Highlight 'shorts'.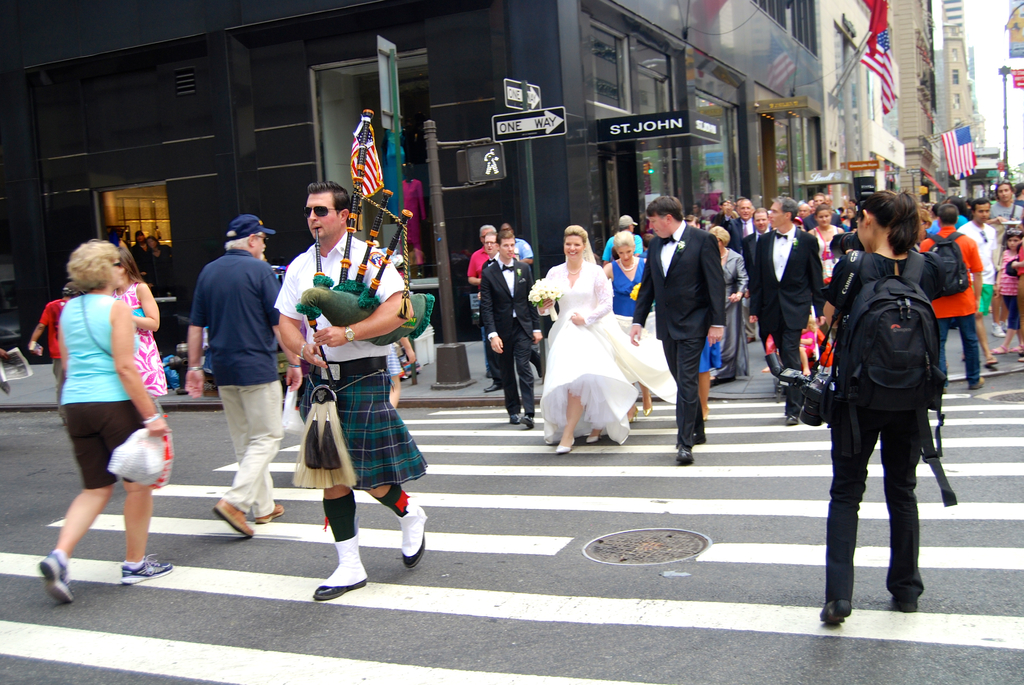
Highlighted region: {"x1": 60, "y1": 400, "x2": 146, "y2": 487}.
